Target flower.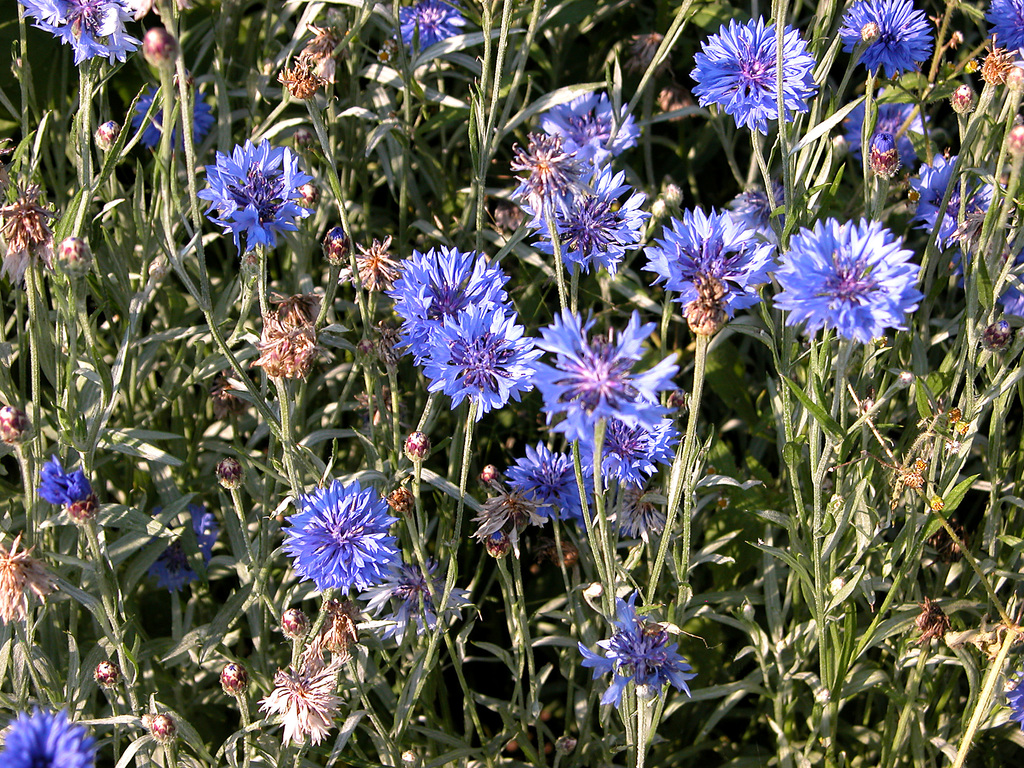
Target region: 197 135 319 260.
